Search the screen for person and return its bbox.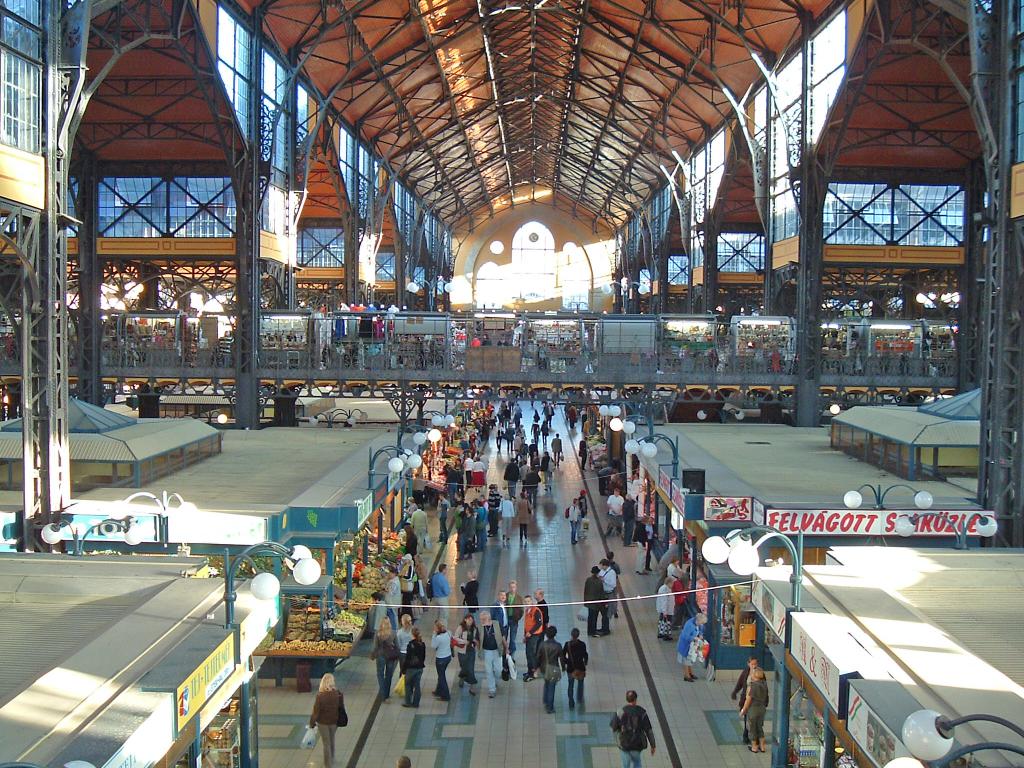
Found: bbox=(310, 671, 349, 765).
